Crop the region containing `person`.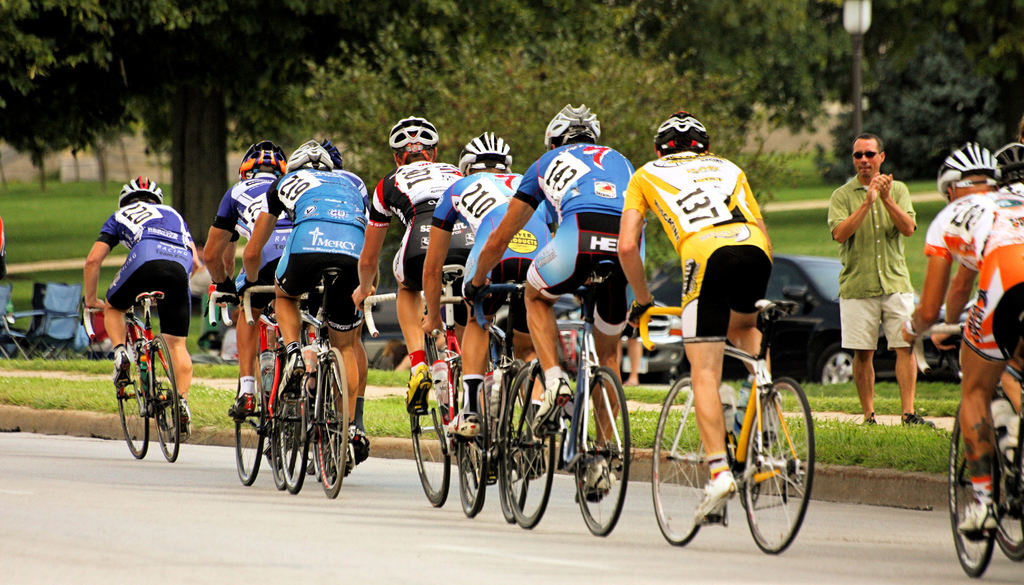
Crop region: select_region(842, 137, 924, 447).
